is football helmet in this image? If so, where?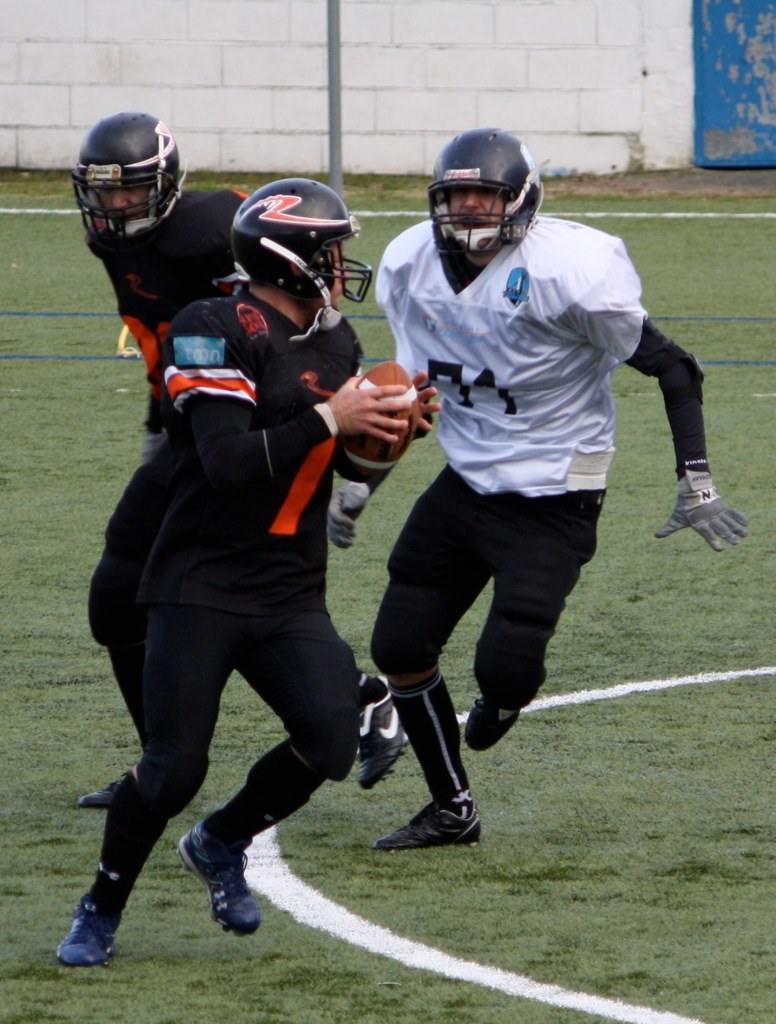
Yes, at (left=70, top=114, right=177, bottom=242).
